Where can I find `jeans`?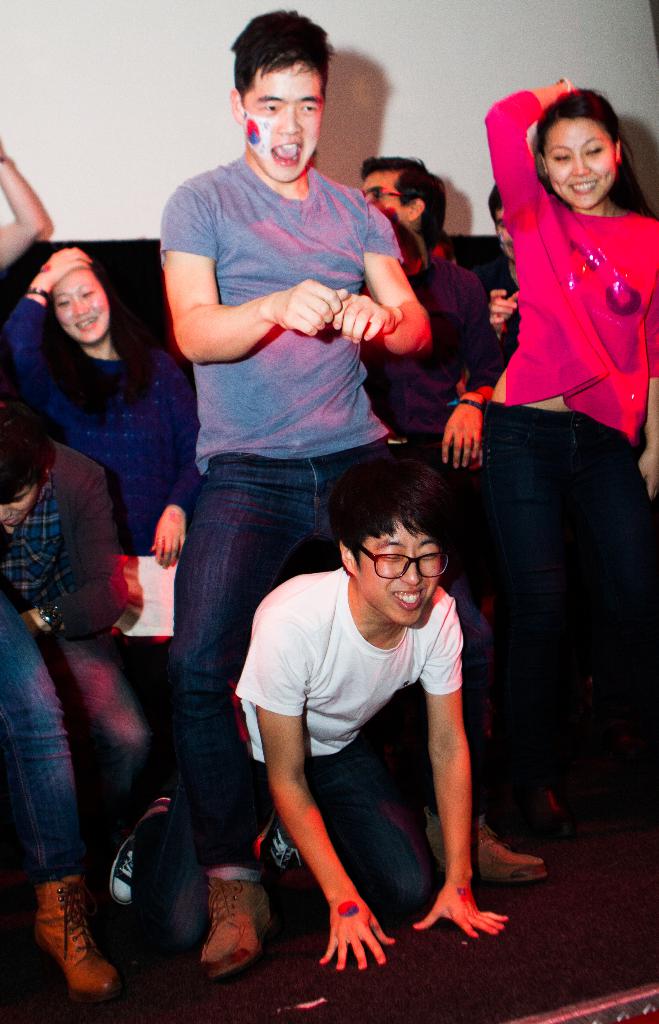
You can find it at {"left": 242, "top": 727, "right": 435, "bottom": 946}.
